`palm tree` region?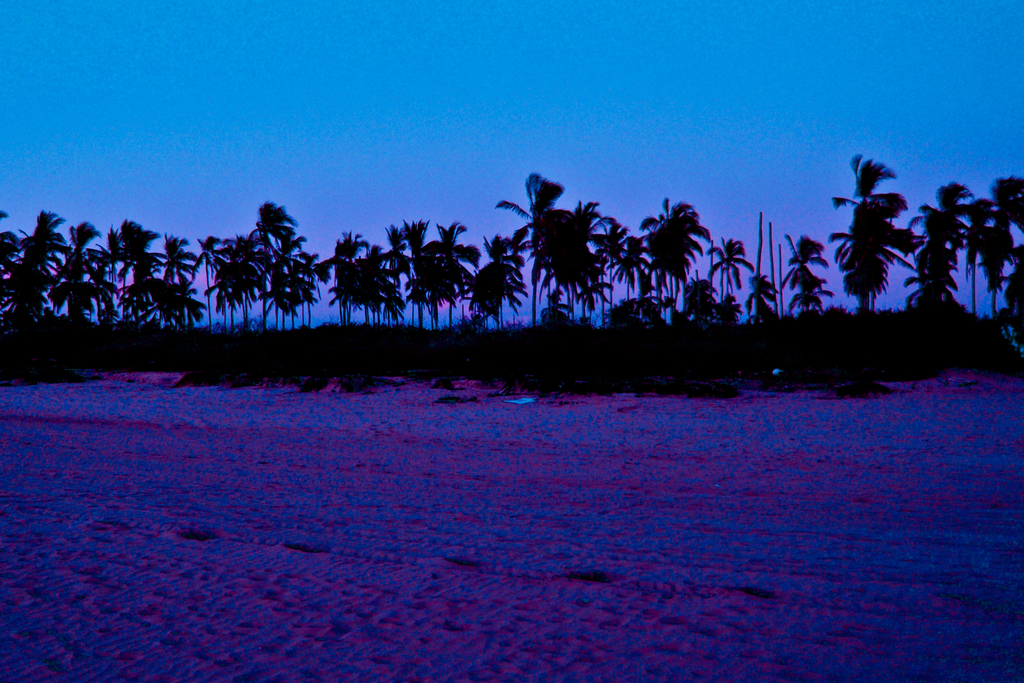
box=[100, 217, 145, 325]
